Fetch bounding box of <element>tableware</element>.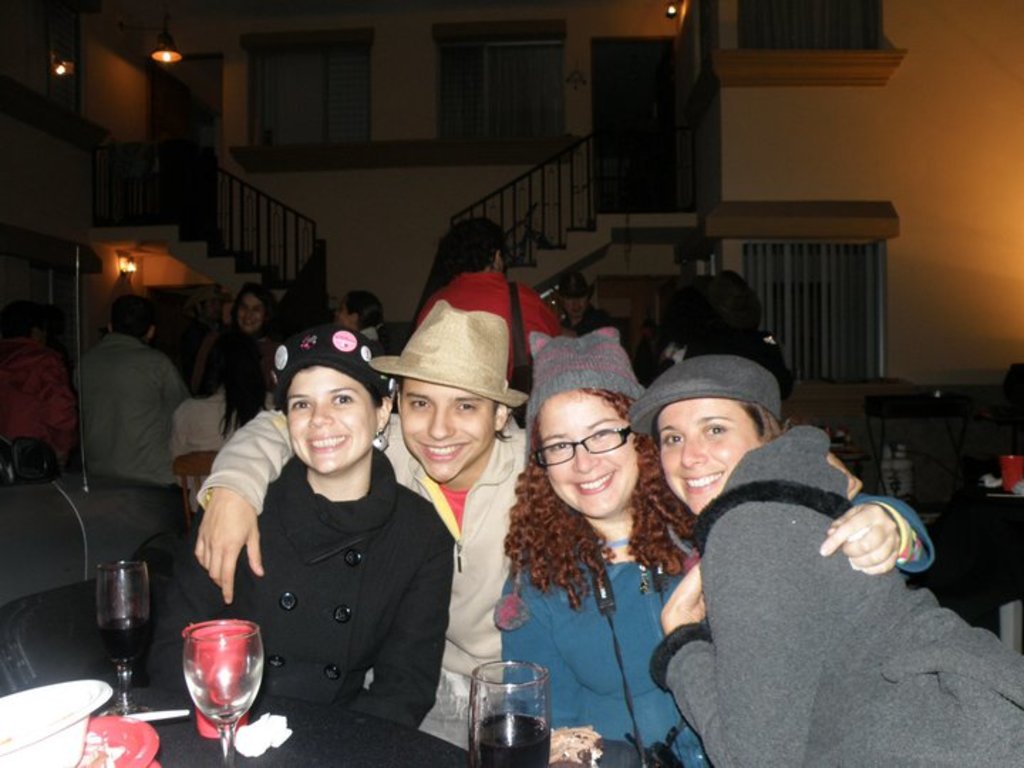
Bbox: [left=998, top=454, right=1023, bottom=494].
